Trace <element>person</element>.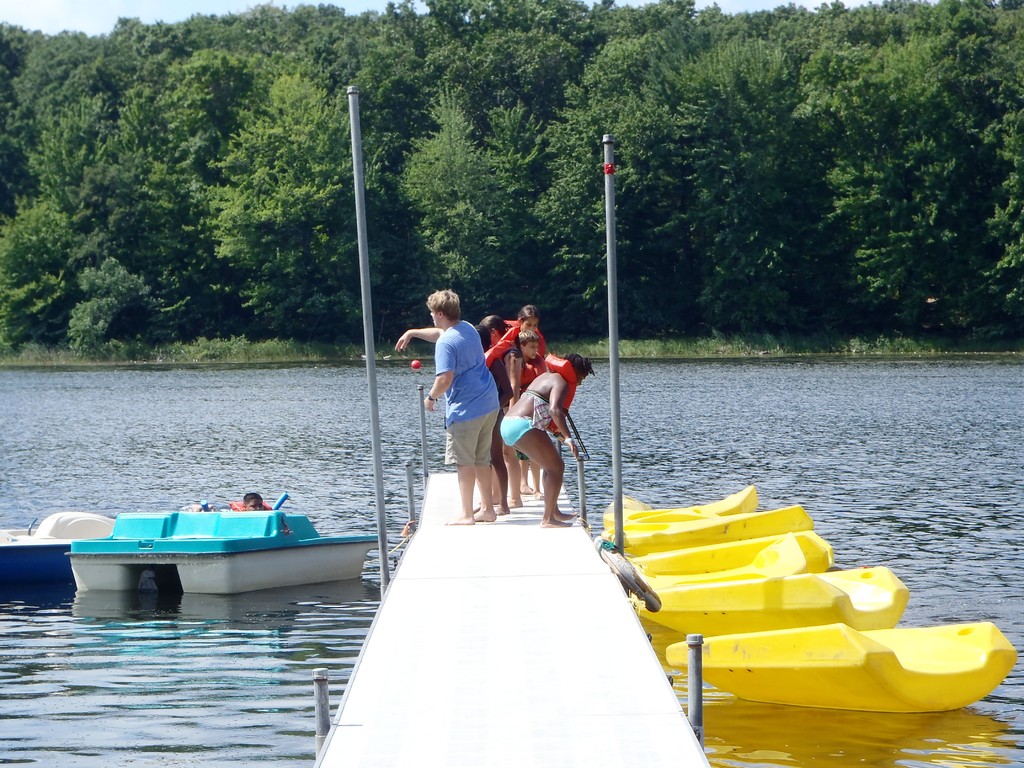
Traced to Rect(492, 354, 597, 529).
